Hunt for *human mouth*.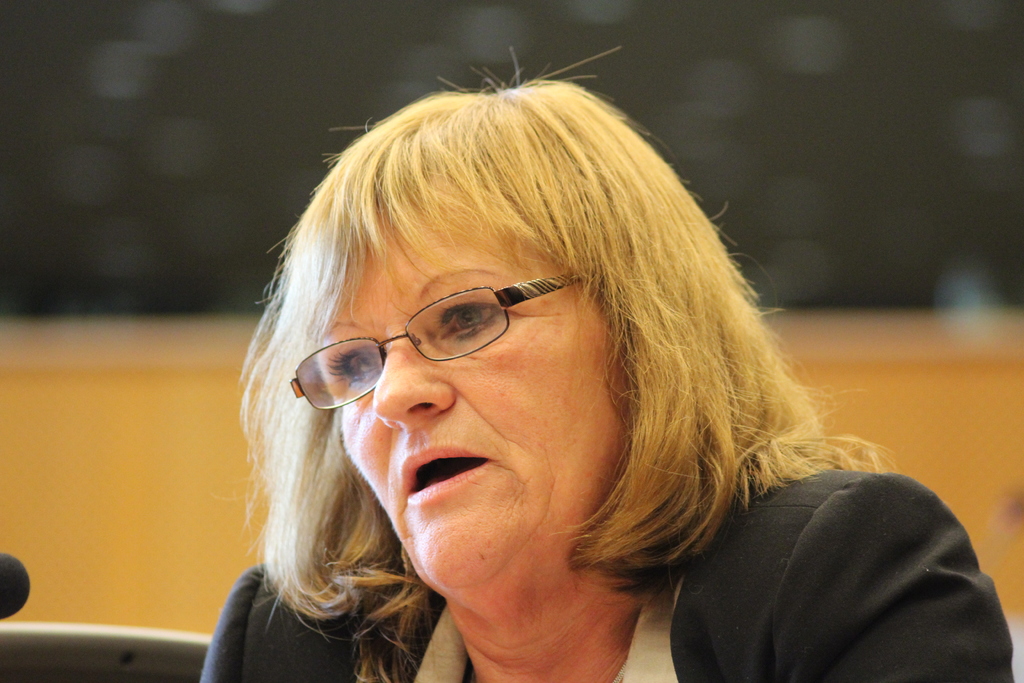
Hunted down at [391,436,503,520].
